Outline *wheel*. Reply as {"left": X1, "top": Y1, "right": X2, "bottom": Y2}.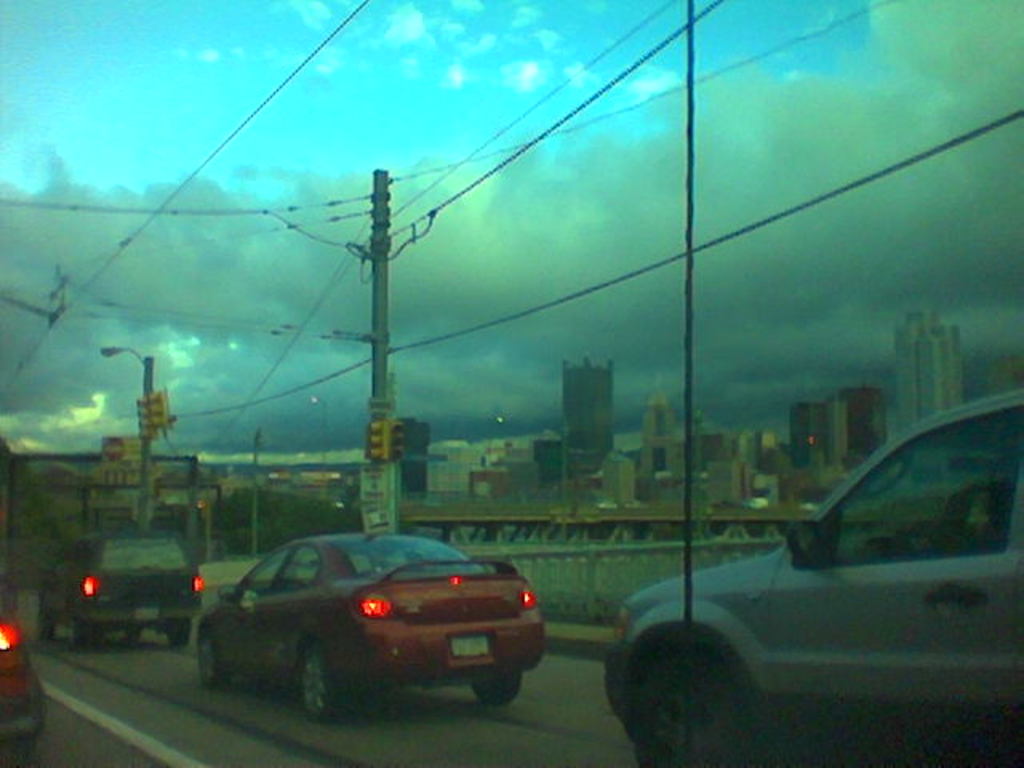
{"left": 189, "top": 637, "right": 222, "bottom": 680}.
